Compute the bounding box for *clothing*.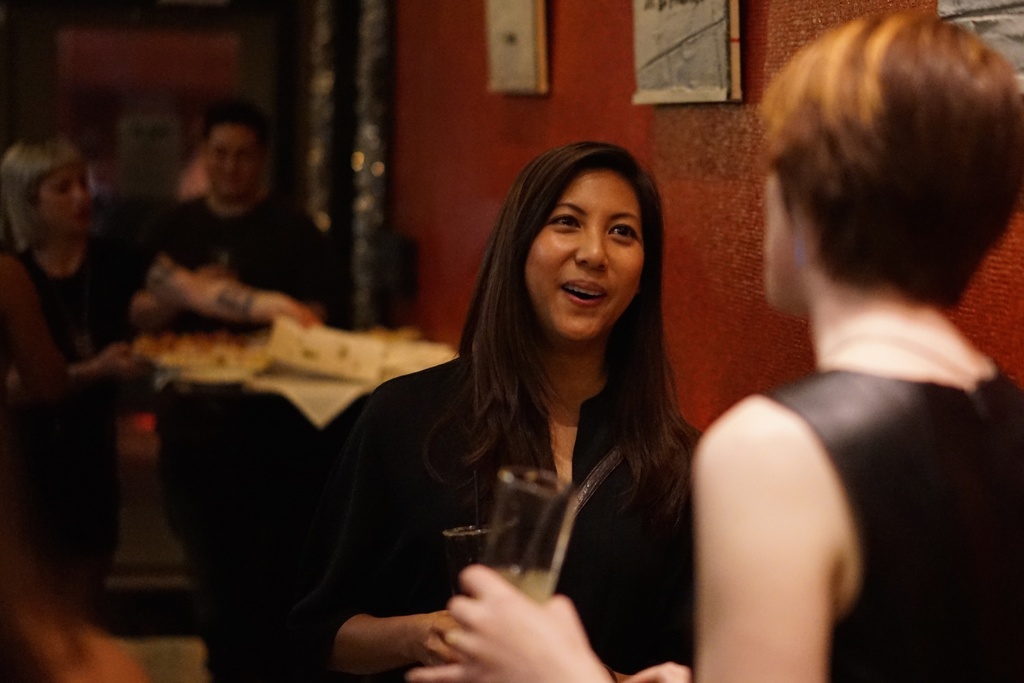
x1=24 y1=237 x2=132 y2=607.
